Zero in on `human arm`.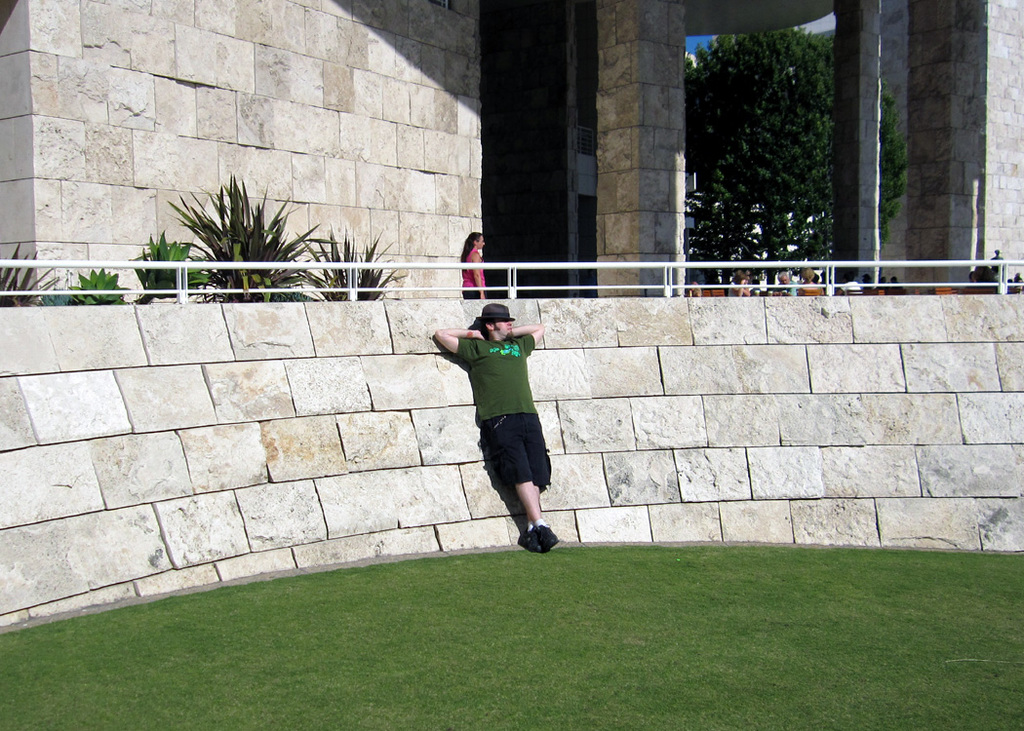
Zeroed in: locate(472, 251, 483, 299).
